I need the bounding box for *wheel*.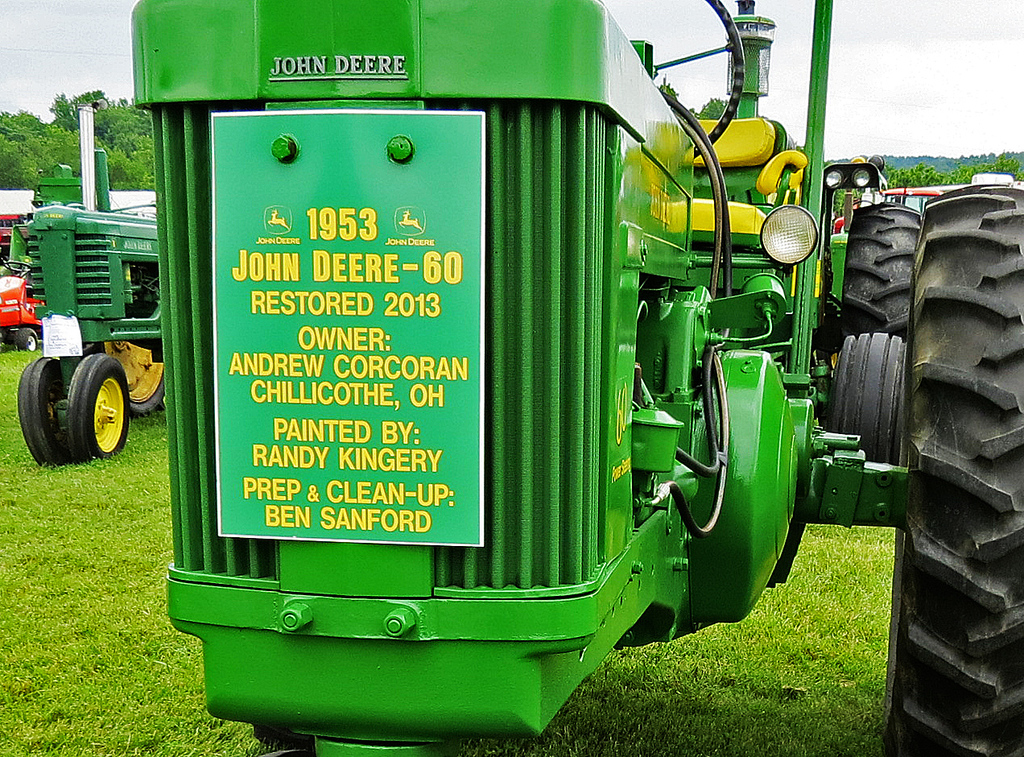
Here it is: [left=642, top=0, right=745, bottom=159].
